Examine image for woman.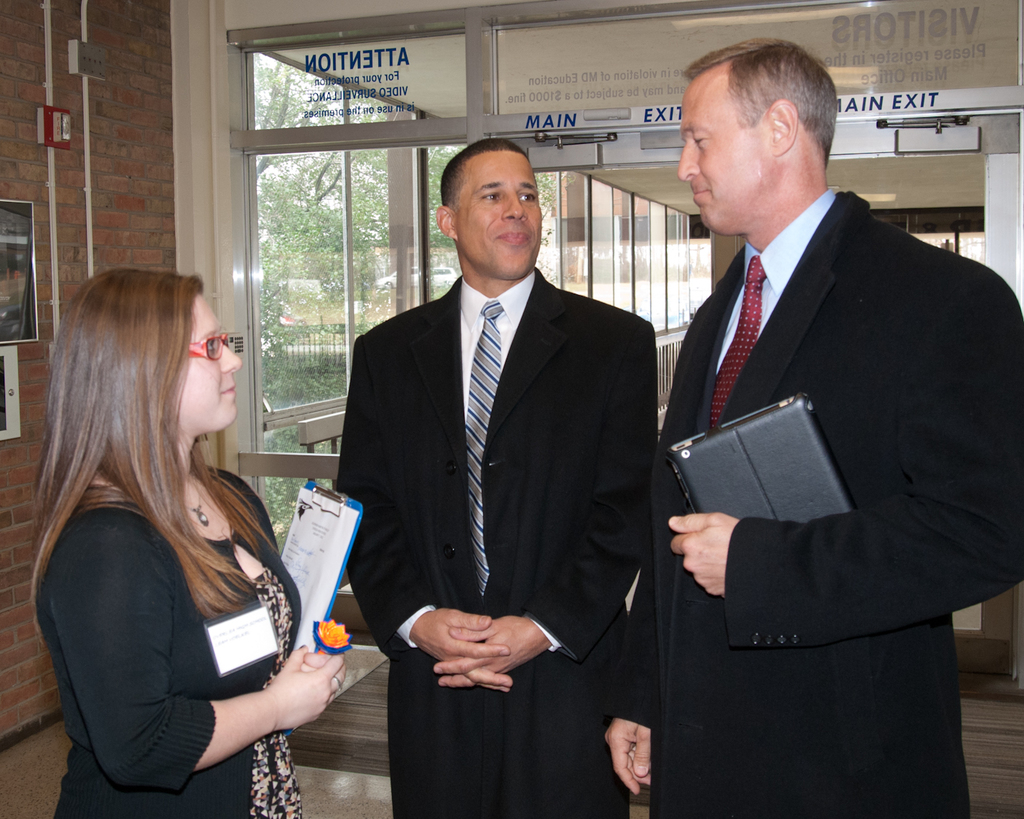
Examination result: <bbox>26, 251, 331, 818</bbox>.
